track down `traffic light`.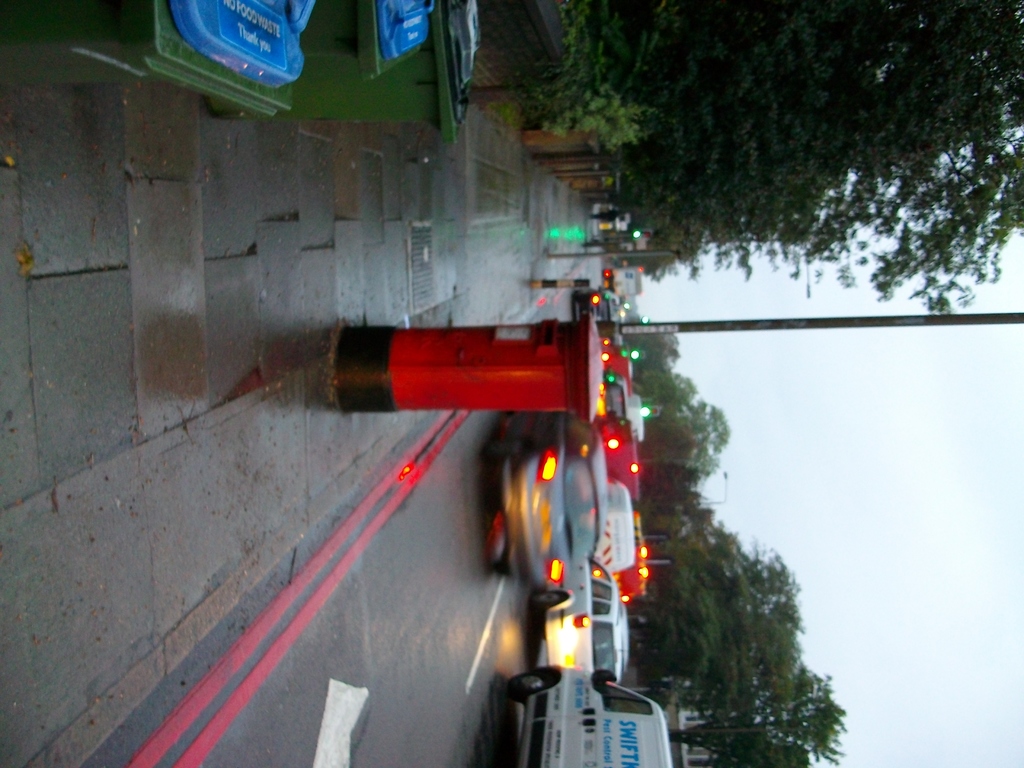
Tracked to (left=641, top=403, right=660, bottom=418).
